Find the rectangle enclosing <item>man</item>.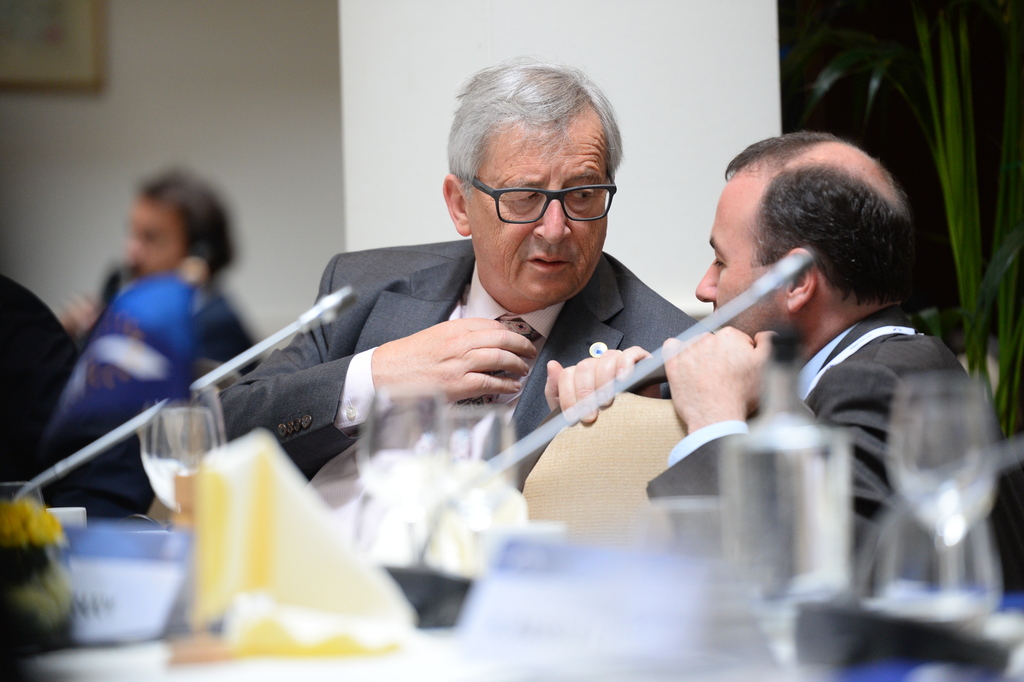
223,60,715,550.
